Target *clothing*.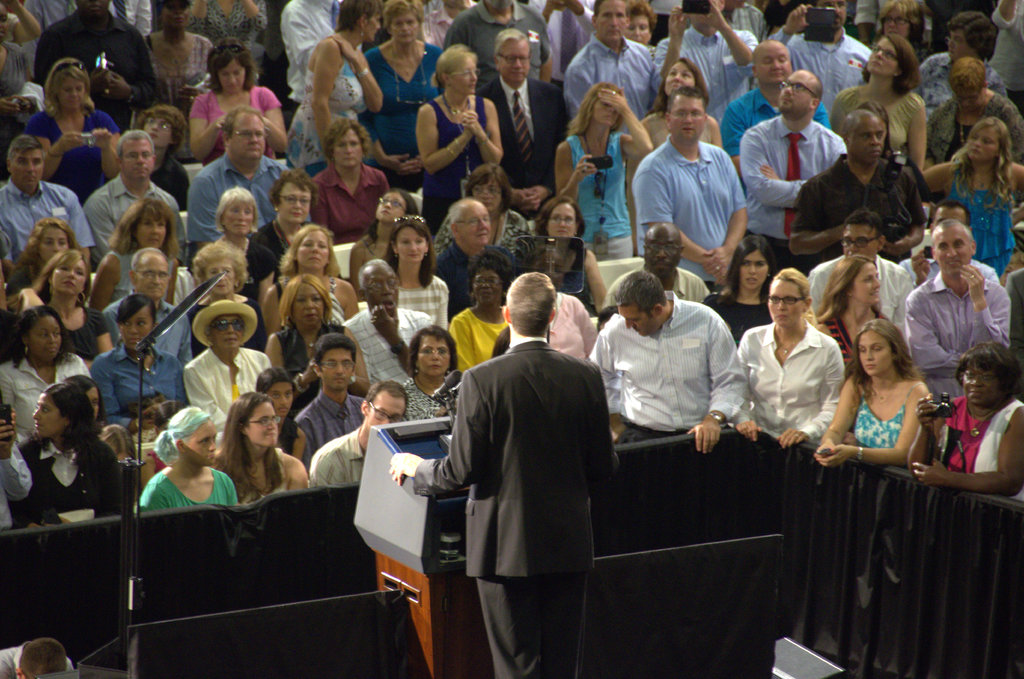
Target region: (x1=546, y1=288, x2=598, y2=361).
